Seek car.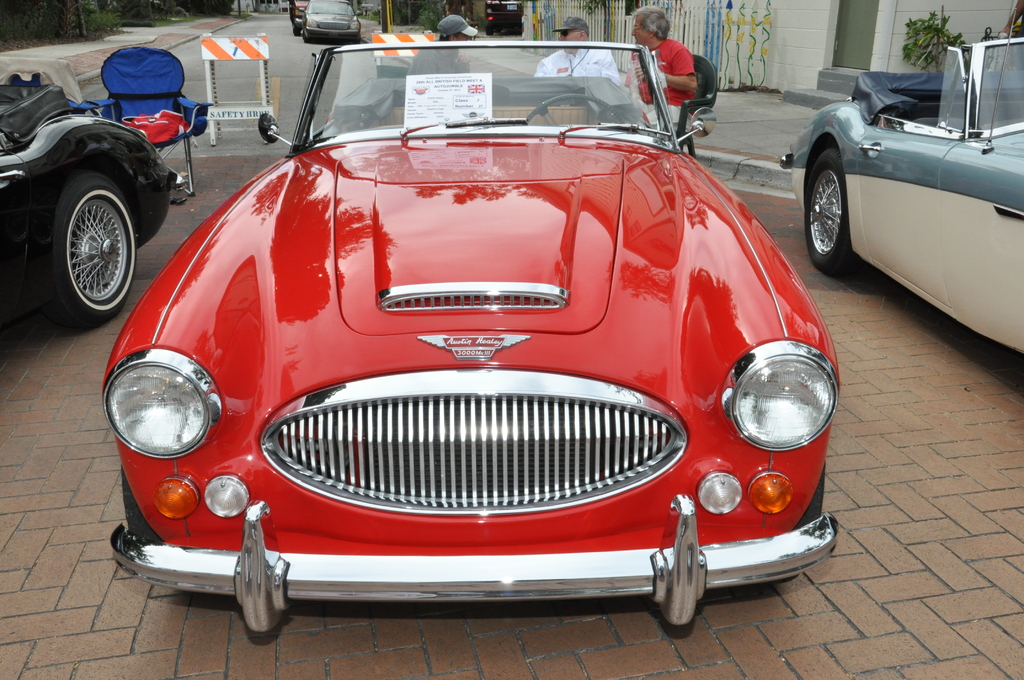
[x1=488, y1=0, x2=525, y2=35].
